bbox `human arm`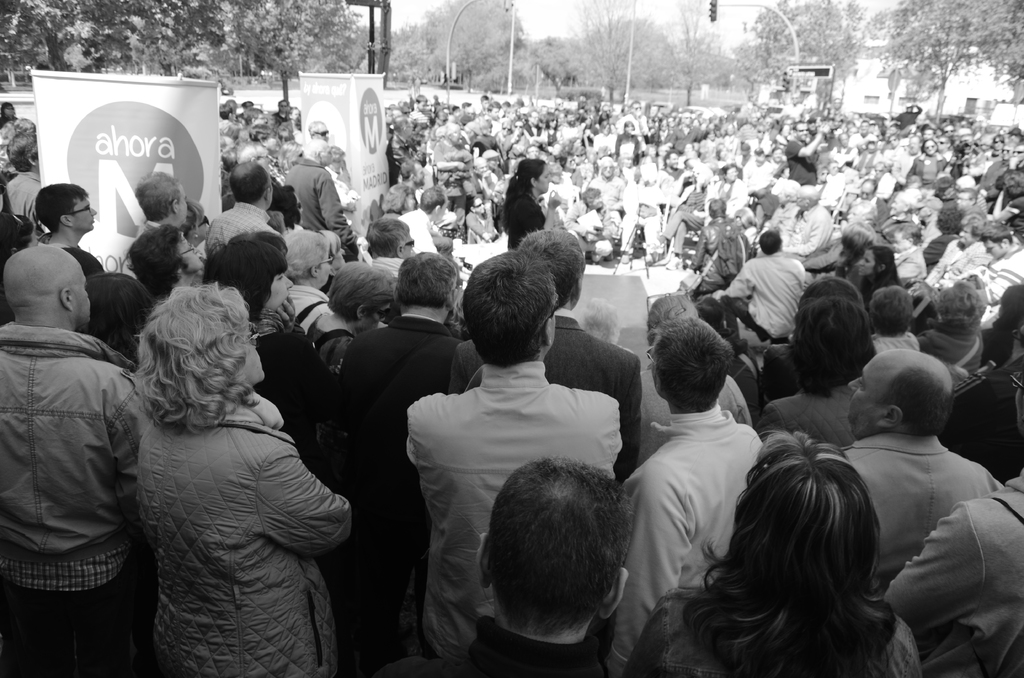
bbox(972, 265, 1023, 302)
